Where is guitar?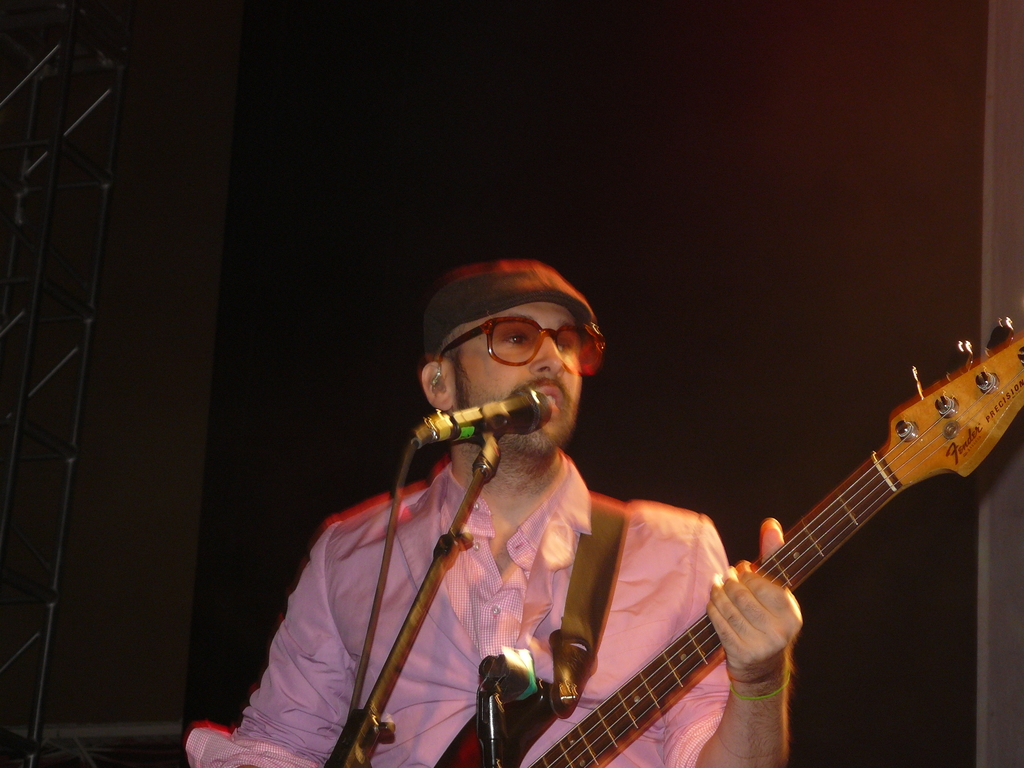
rect(471, 325, 1005, 767).
